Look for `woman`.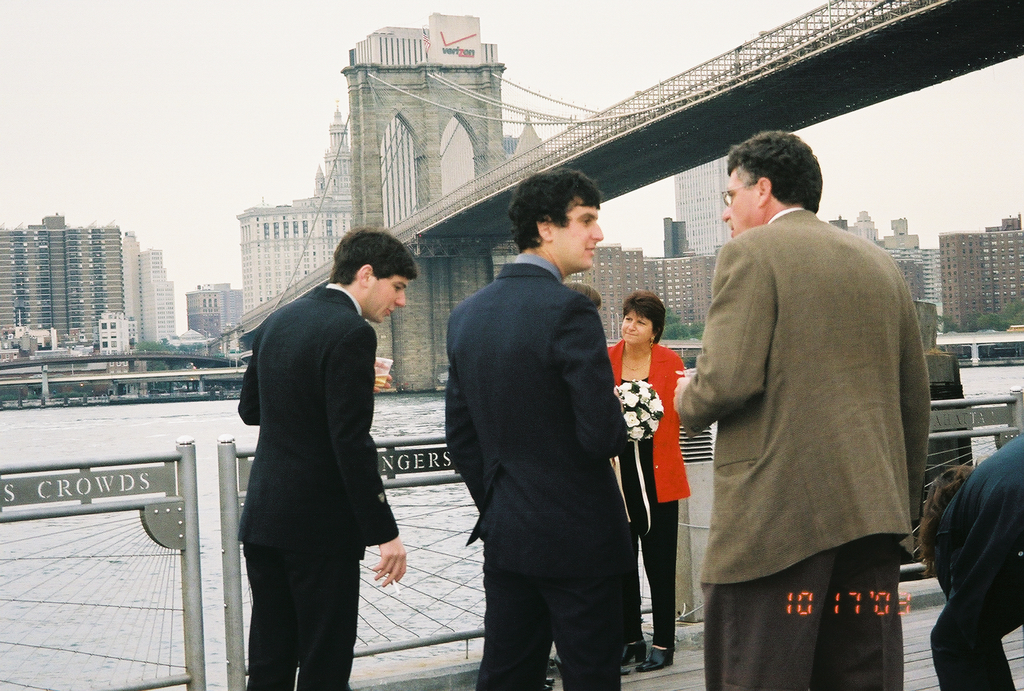
Found: (608, 289, 693, 672).
